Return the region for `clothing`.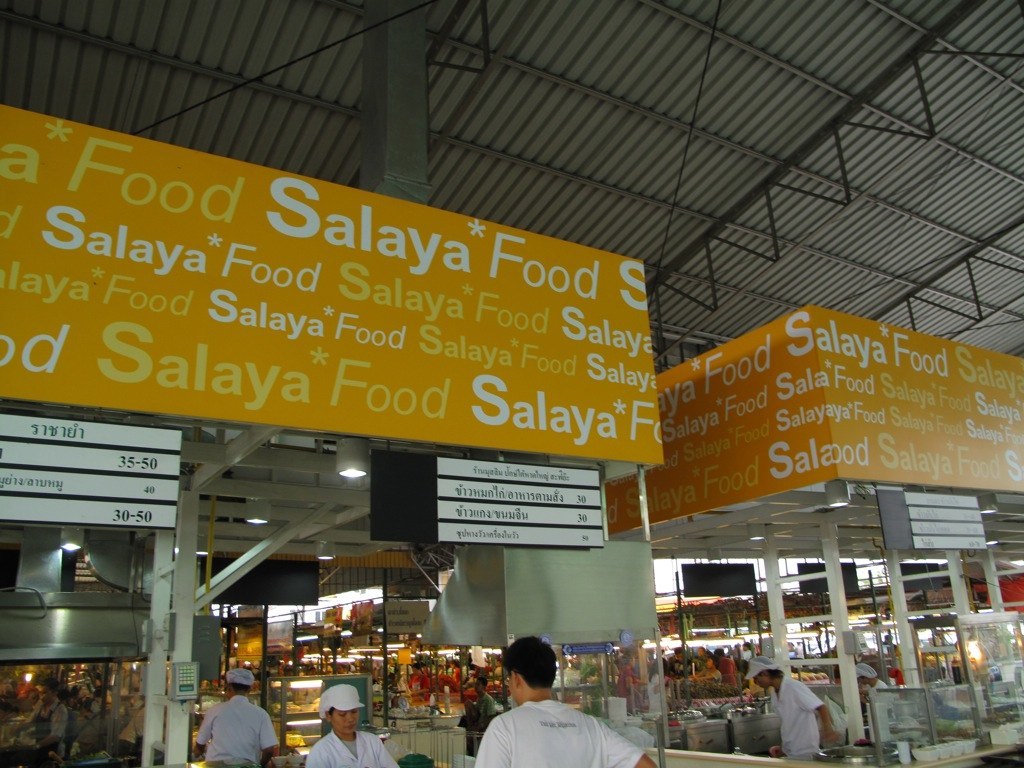
<region>470, 703, 642, 767</region>.
